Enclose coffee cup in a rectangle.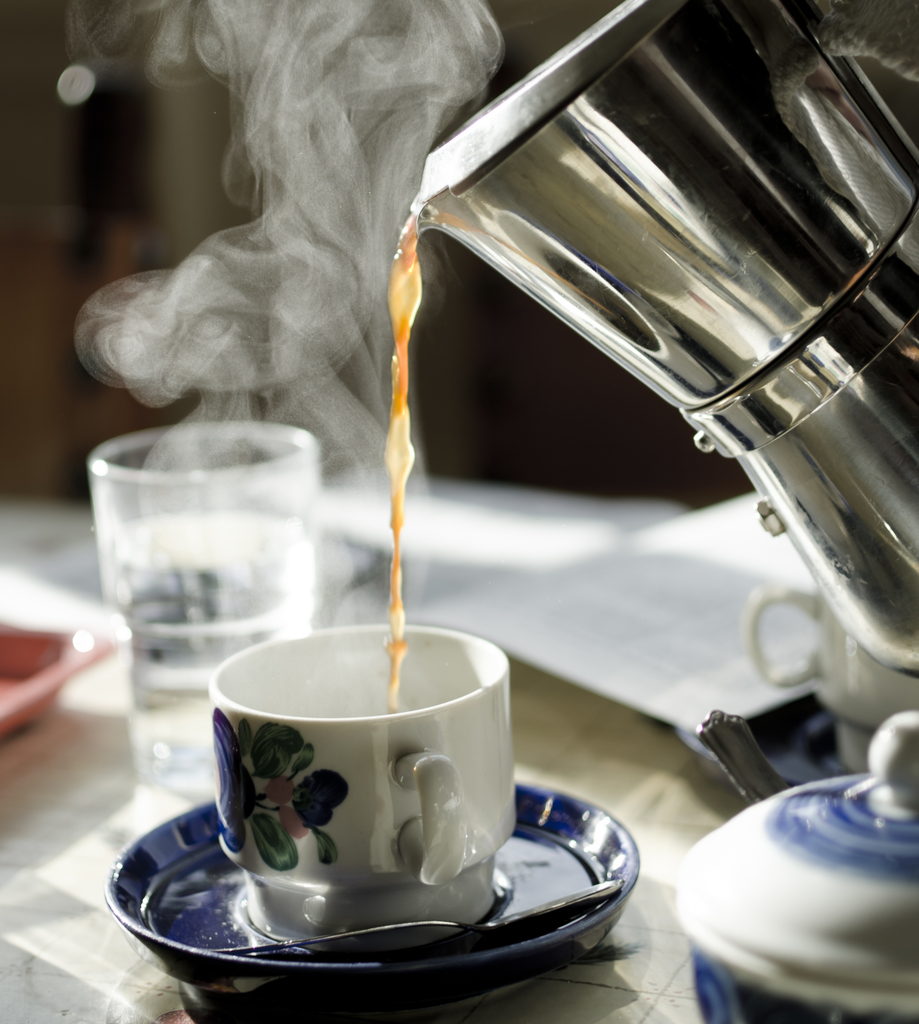
rect(203, 623, 517, 954).
